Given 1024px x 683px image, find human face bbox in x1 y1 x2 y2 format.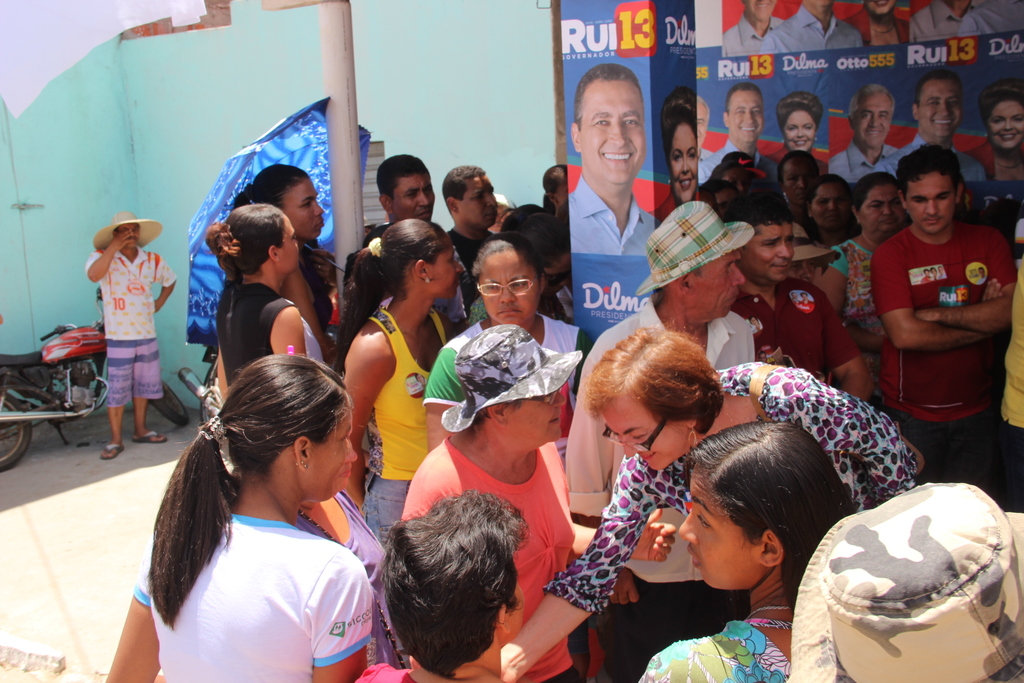
456 173 495 224.
